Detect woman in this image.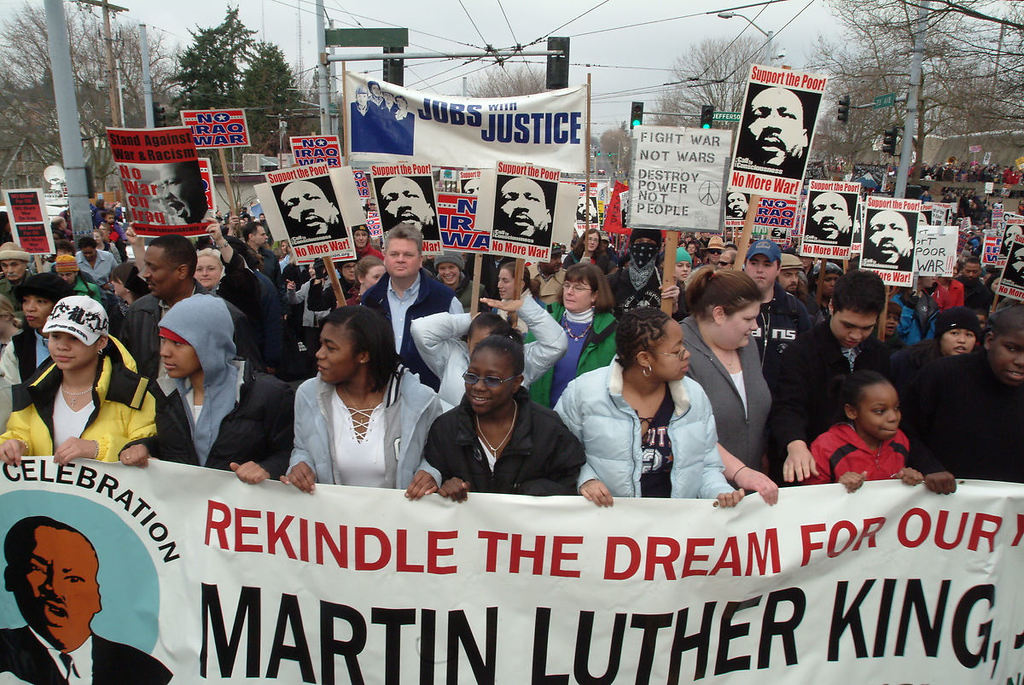
Detection: {"left": 549, "top": 301, "right": 744, "bottom": 511}.
